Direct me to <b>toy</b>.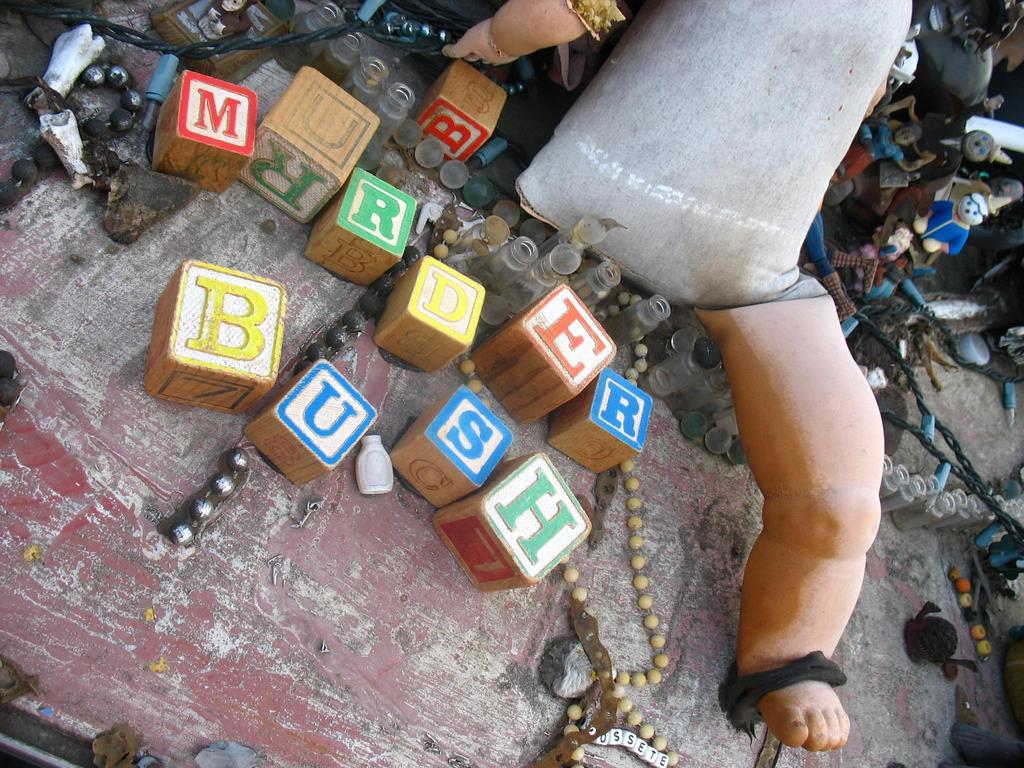
Direction: (left=194, top=0, right=256, bottom=37).
